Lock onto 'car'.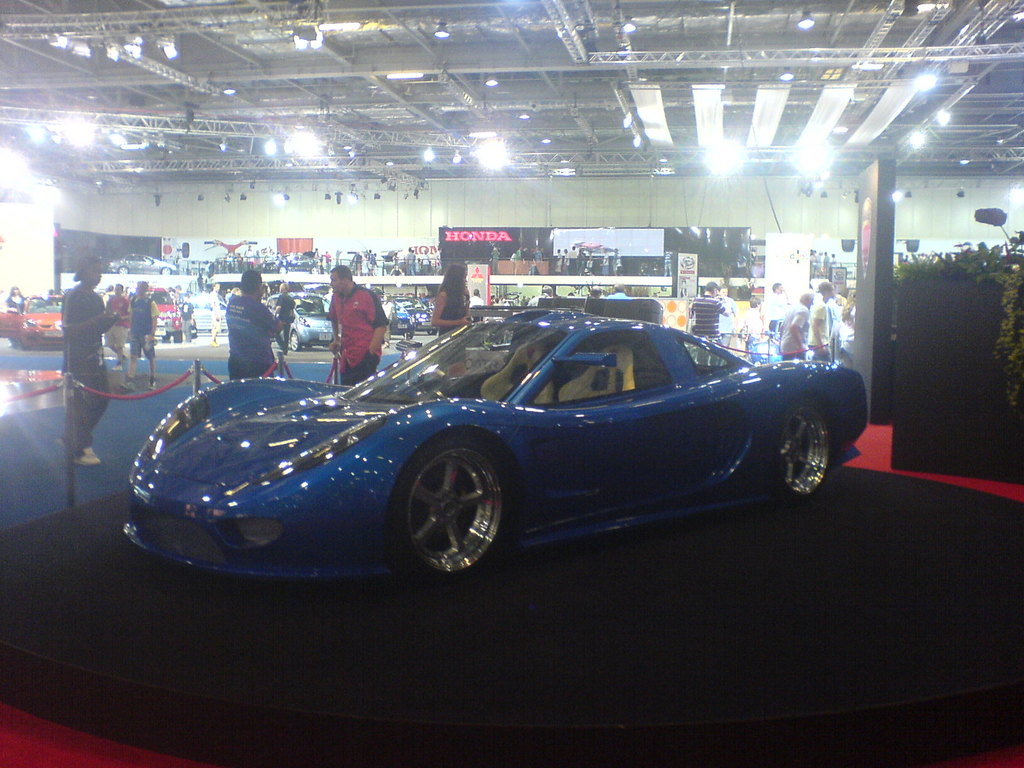
Locked: [386, 297, 440, 339].
